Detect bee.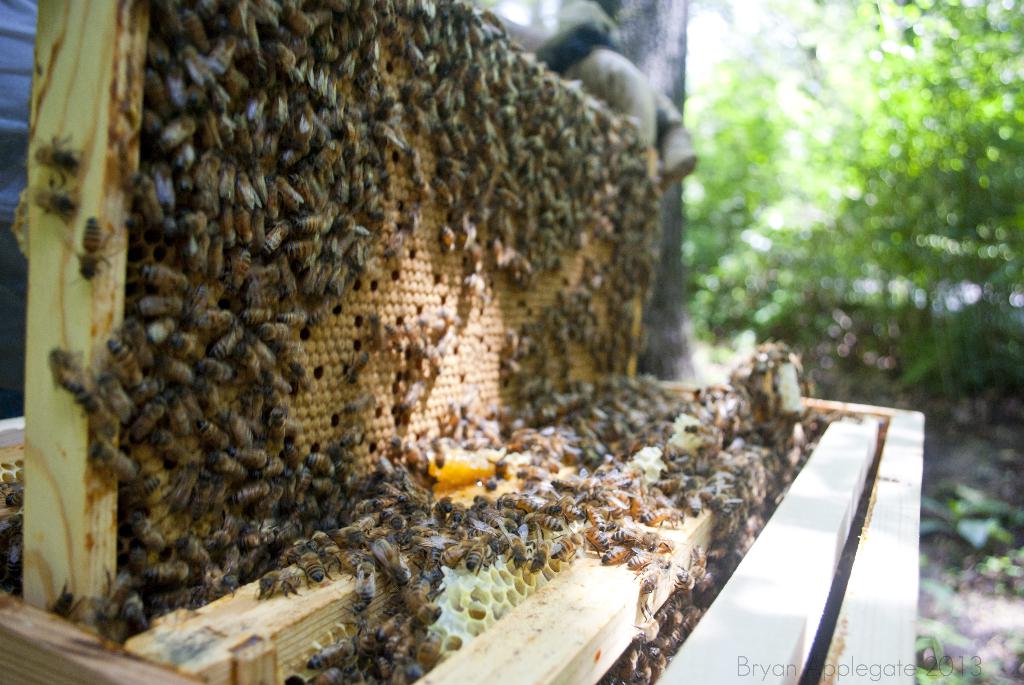
Detected at bbox=[237, 446, 266, 464].
